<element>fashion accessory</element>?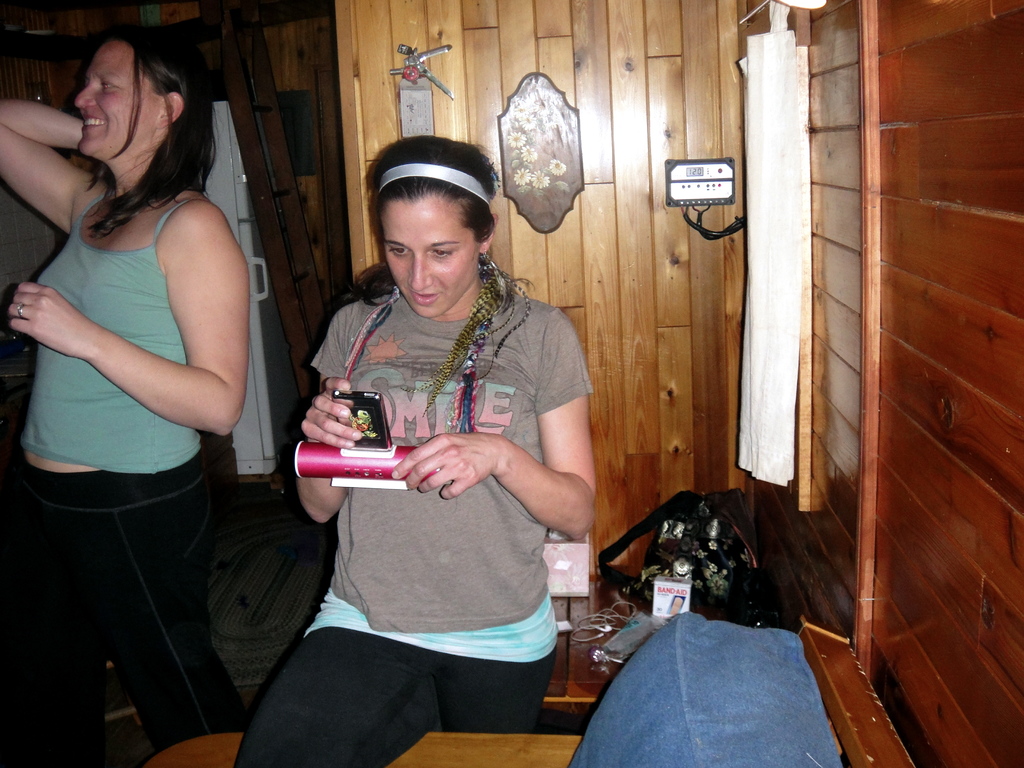
bbox(424, 248, 514, 435)
